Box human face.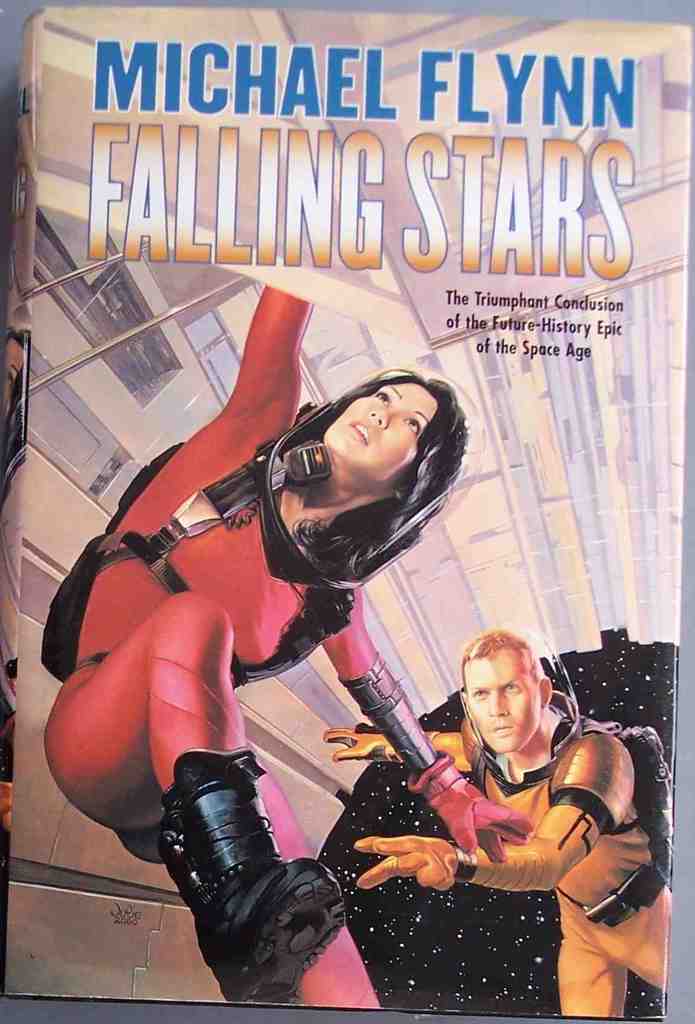
x1=464, y1=652, x2=537, y2=749.
